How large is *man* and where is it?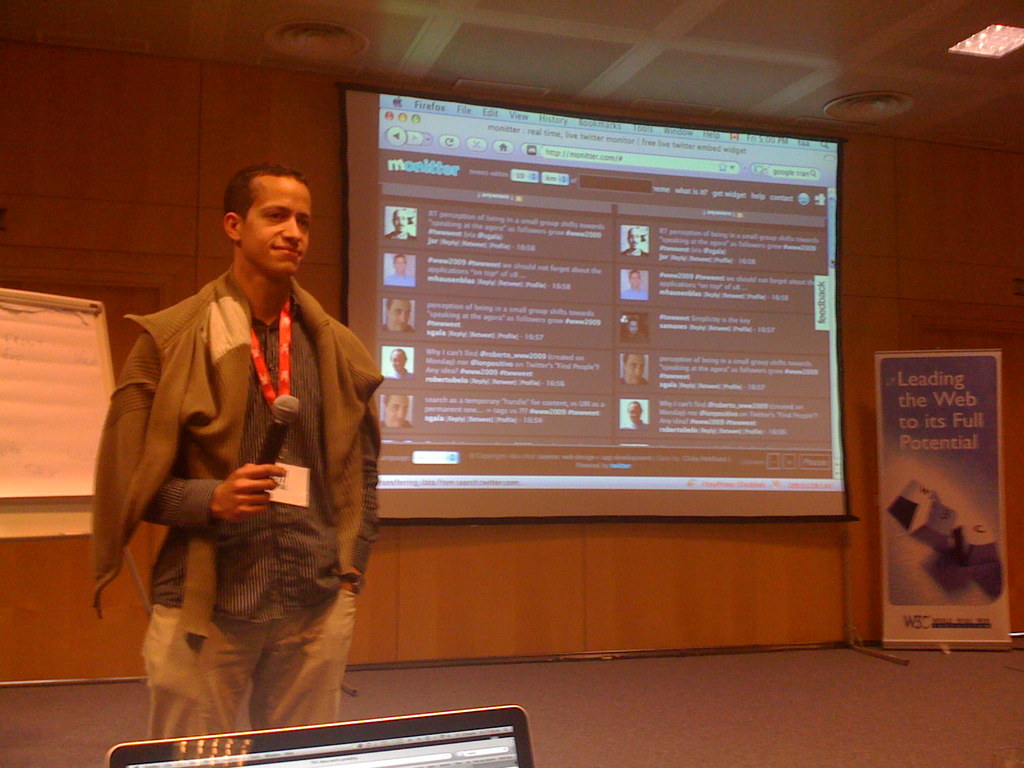
Bounding box: box=[381, 394, 415, 431].
